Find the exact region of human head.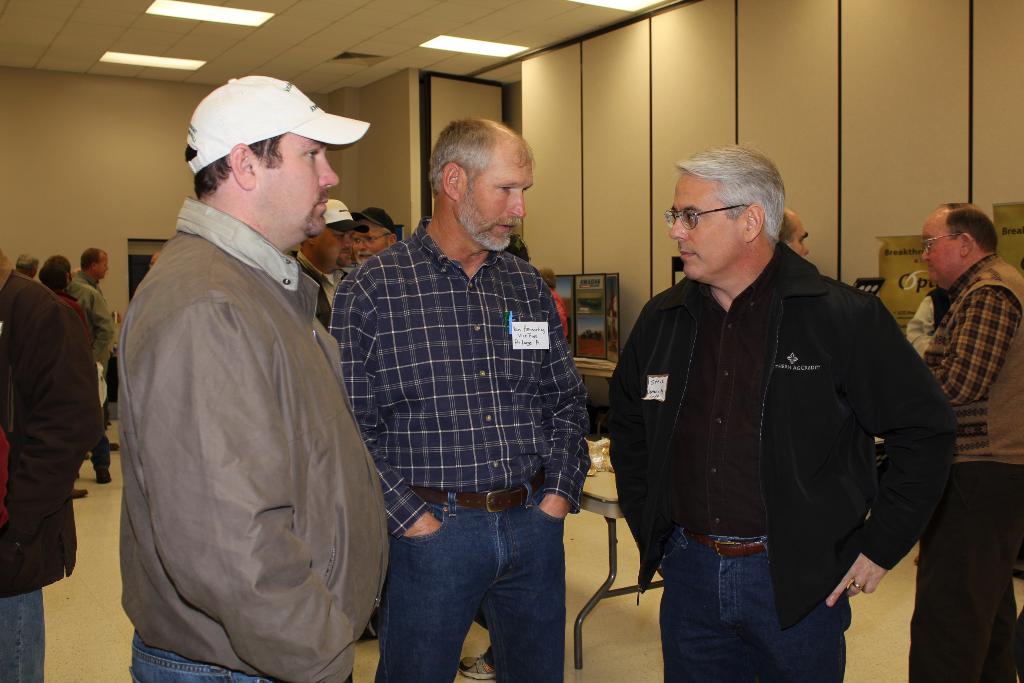
Exact region: <region>15, 251, 40, 279</region>.
